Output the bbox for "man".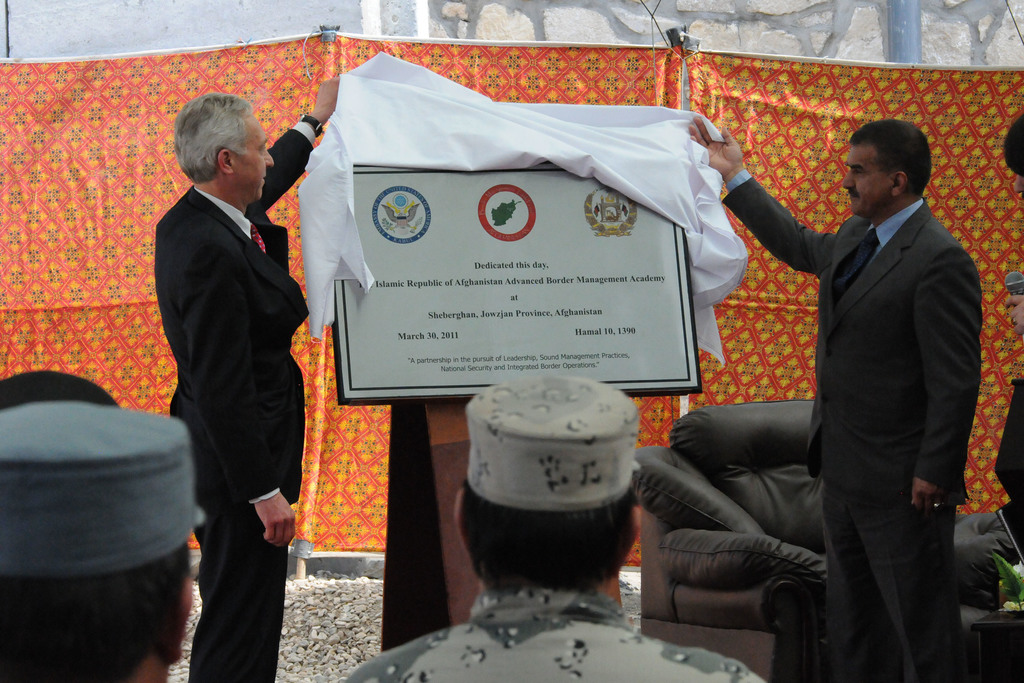
box(158, 71, 347, 682).
